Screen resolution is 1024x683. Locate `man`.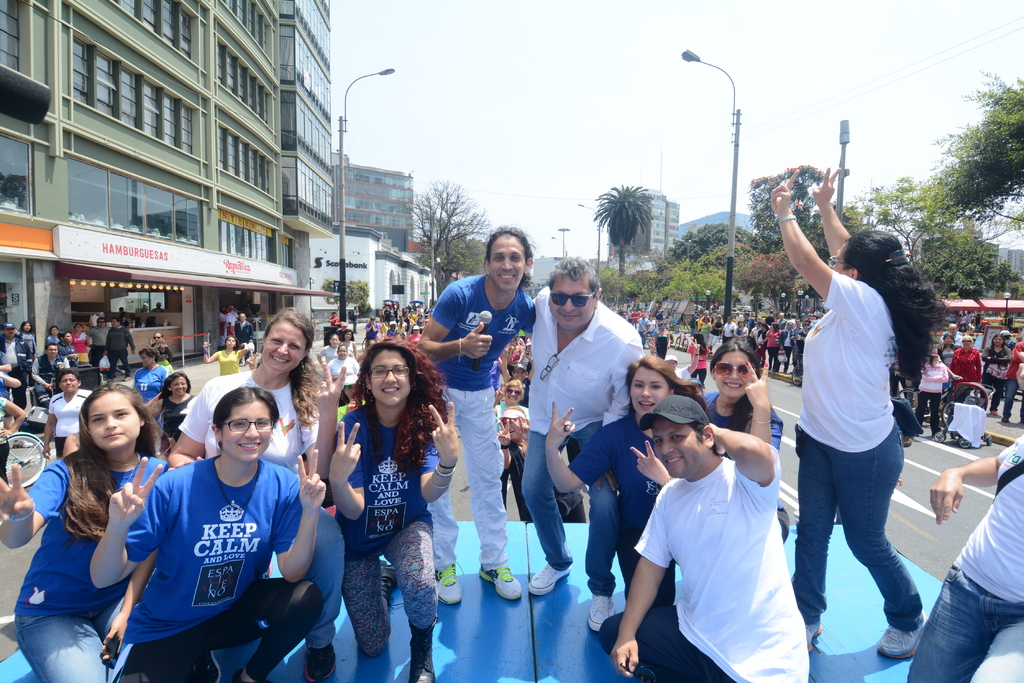
{"x1": 655, "y1": 309, "x2": 666, "y2": 326}.
